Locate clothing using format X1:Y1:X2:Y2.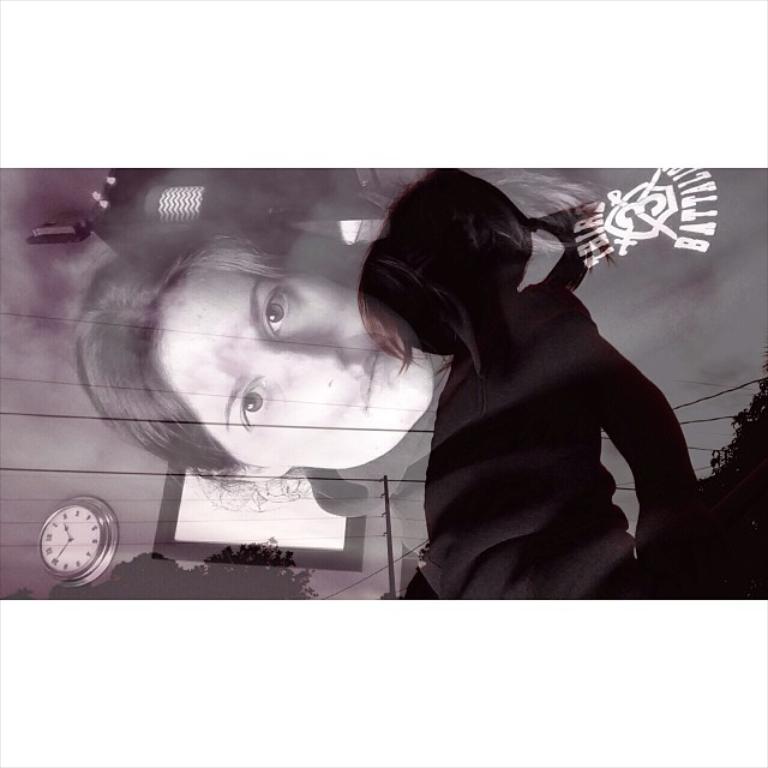
331:336:448:560.
